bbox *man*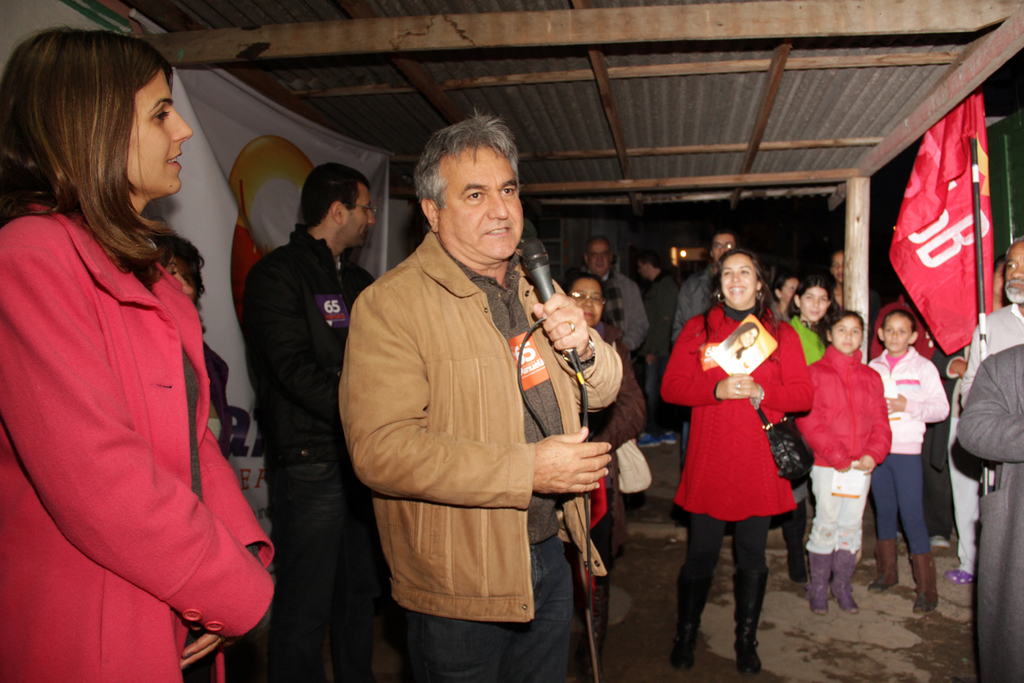
pyautogui.locateOnScreen(634, 247, 679, 444)
